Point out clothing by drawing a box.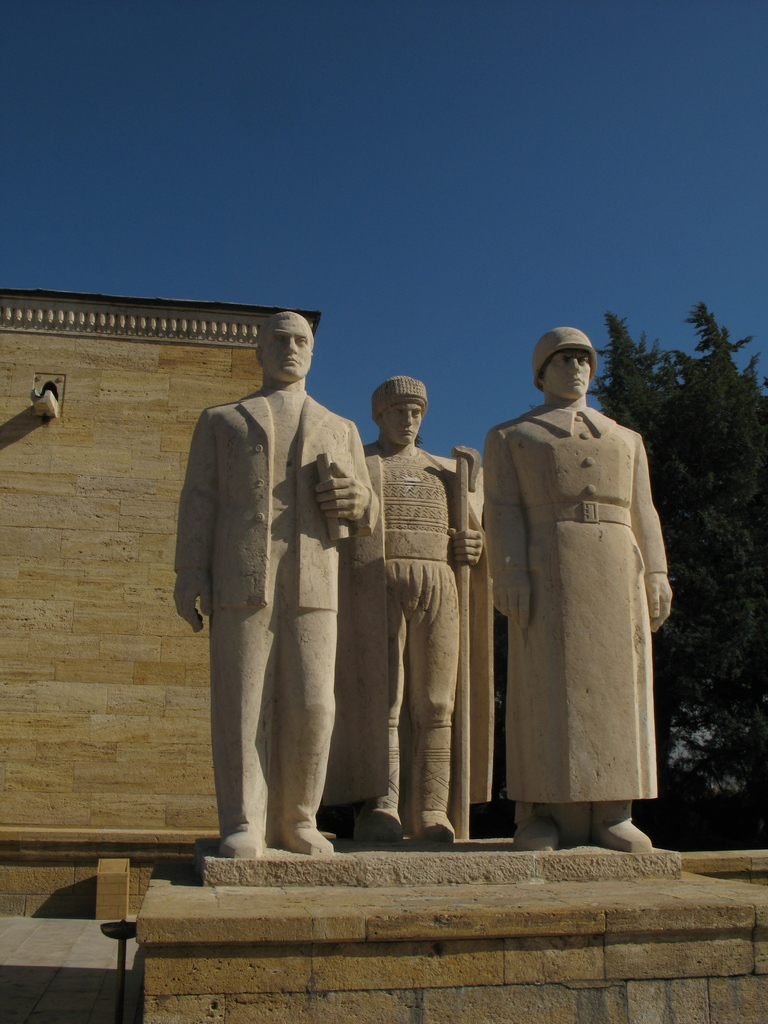
331, 433, 484, 805.
